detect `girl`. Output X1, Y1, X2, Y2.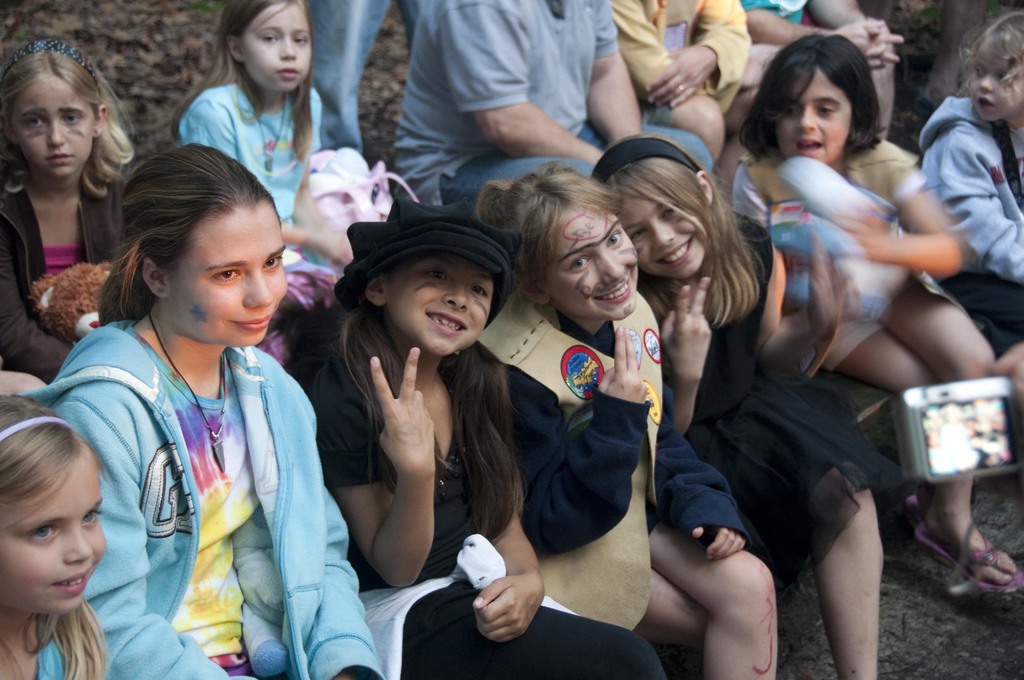
738, 39, 1023, 583.
